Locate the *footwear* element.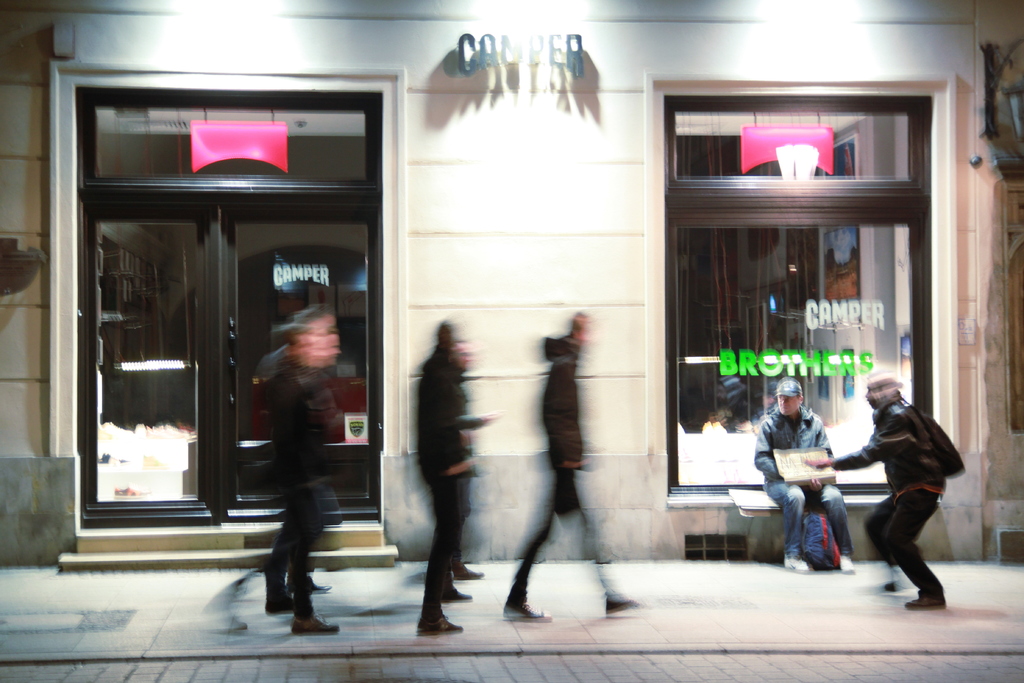
Element bbox: 284,577,333,593.
